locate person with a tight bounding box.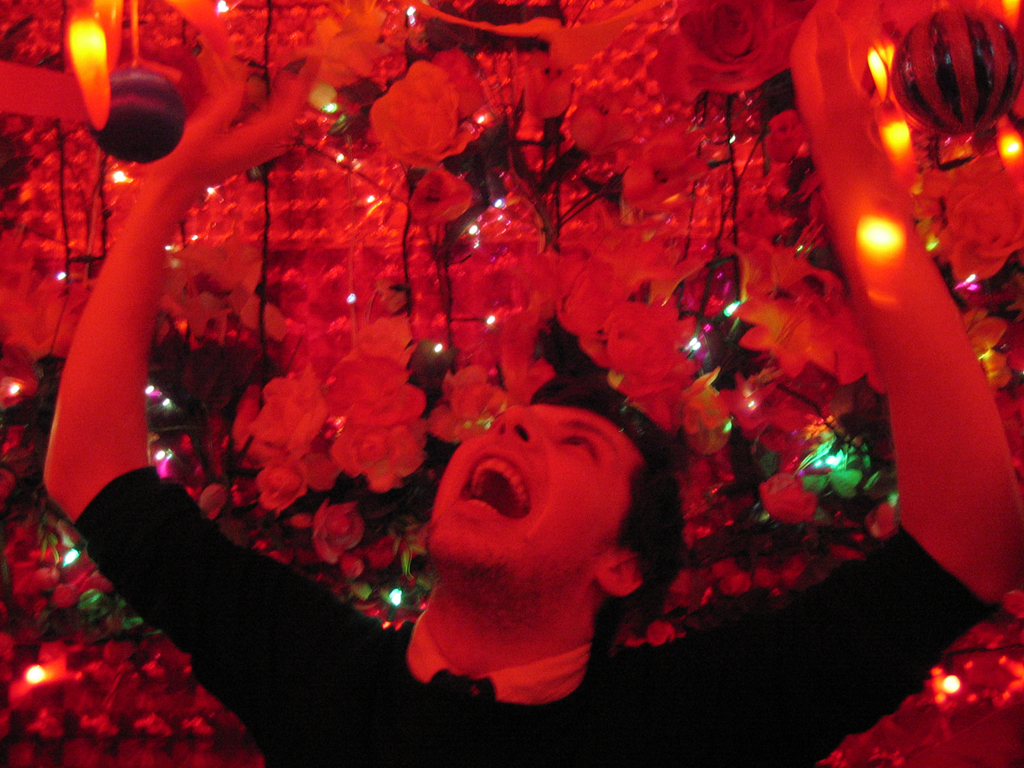
[x1=46, y1=15, x2=1016, y2=767].
